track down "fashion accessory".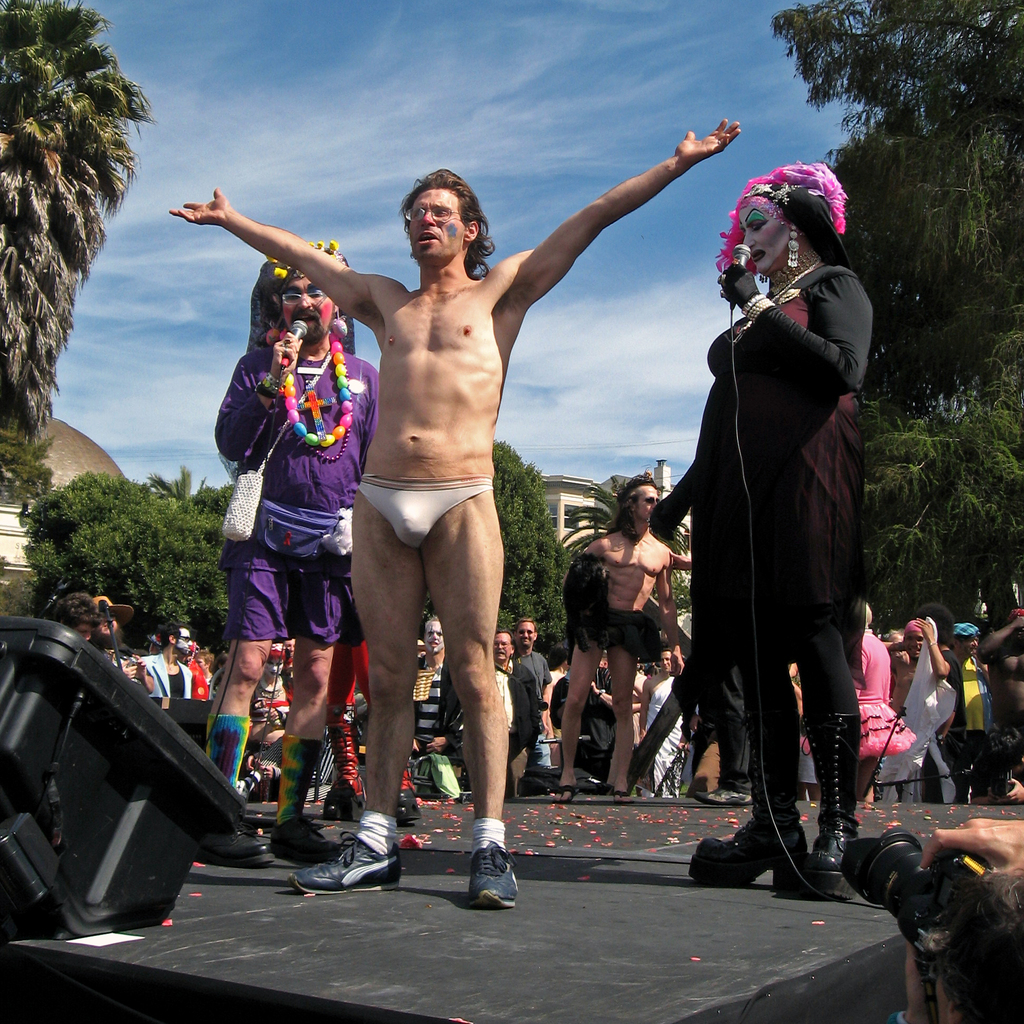
Tracked to detection(688, 707, 809, 890).
